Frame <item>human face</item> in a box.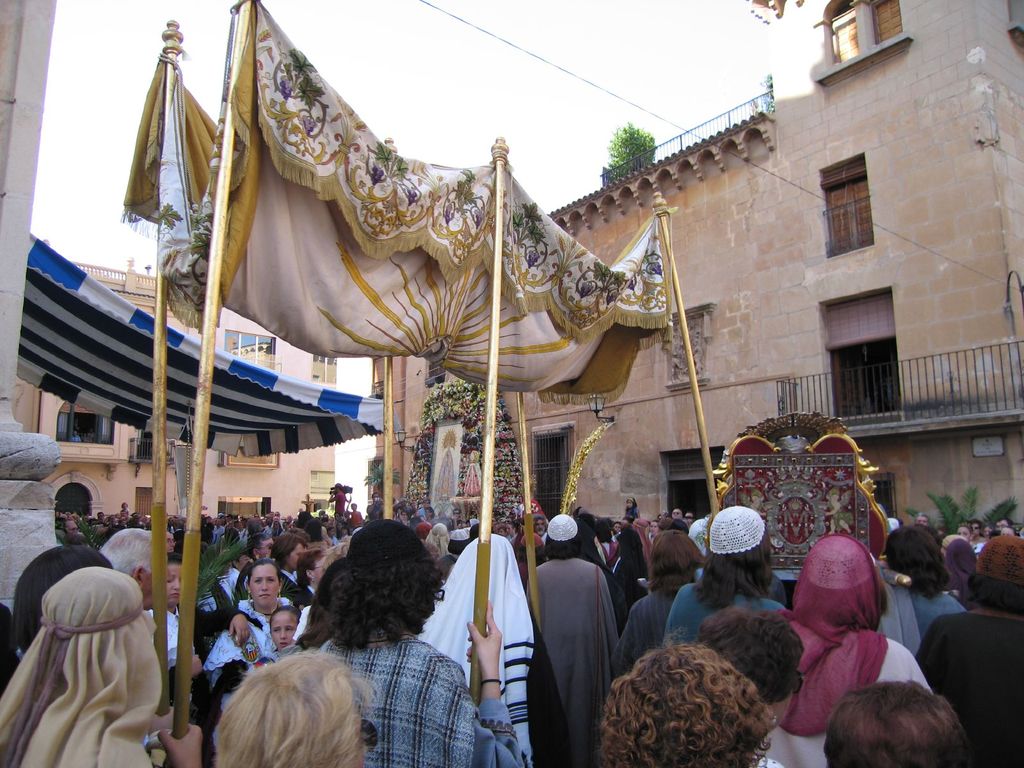
452:509:459:515.
